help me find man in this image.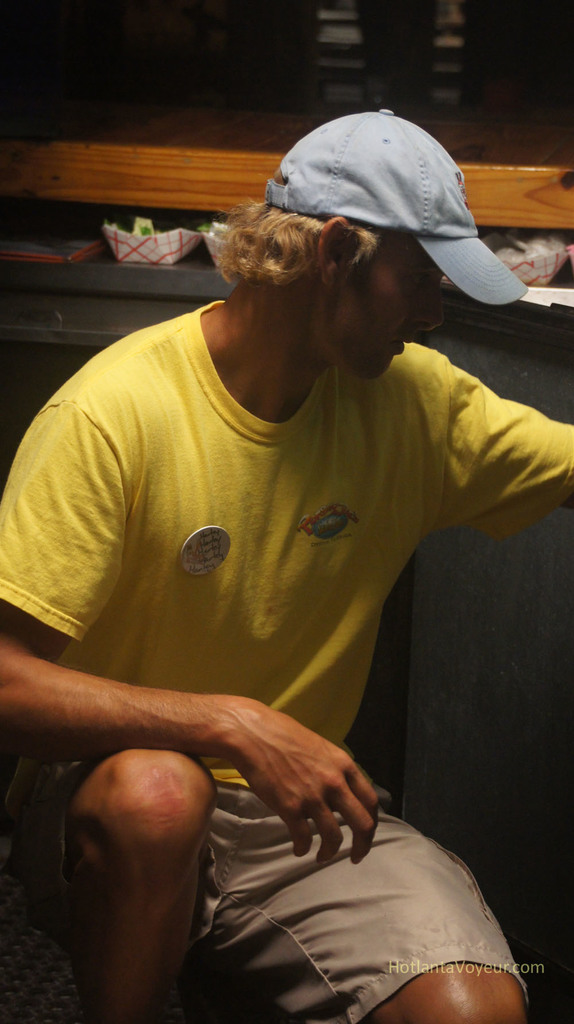
Found it: (left=0, top=111, right=573, bottom=1023).
